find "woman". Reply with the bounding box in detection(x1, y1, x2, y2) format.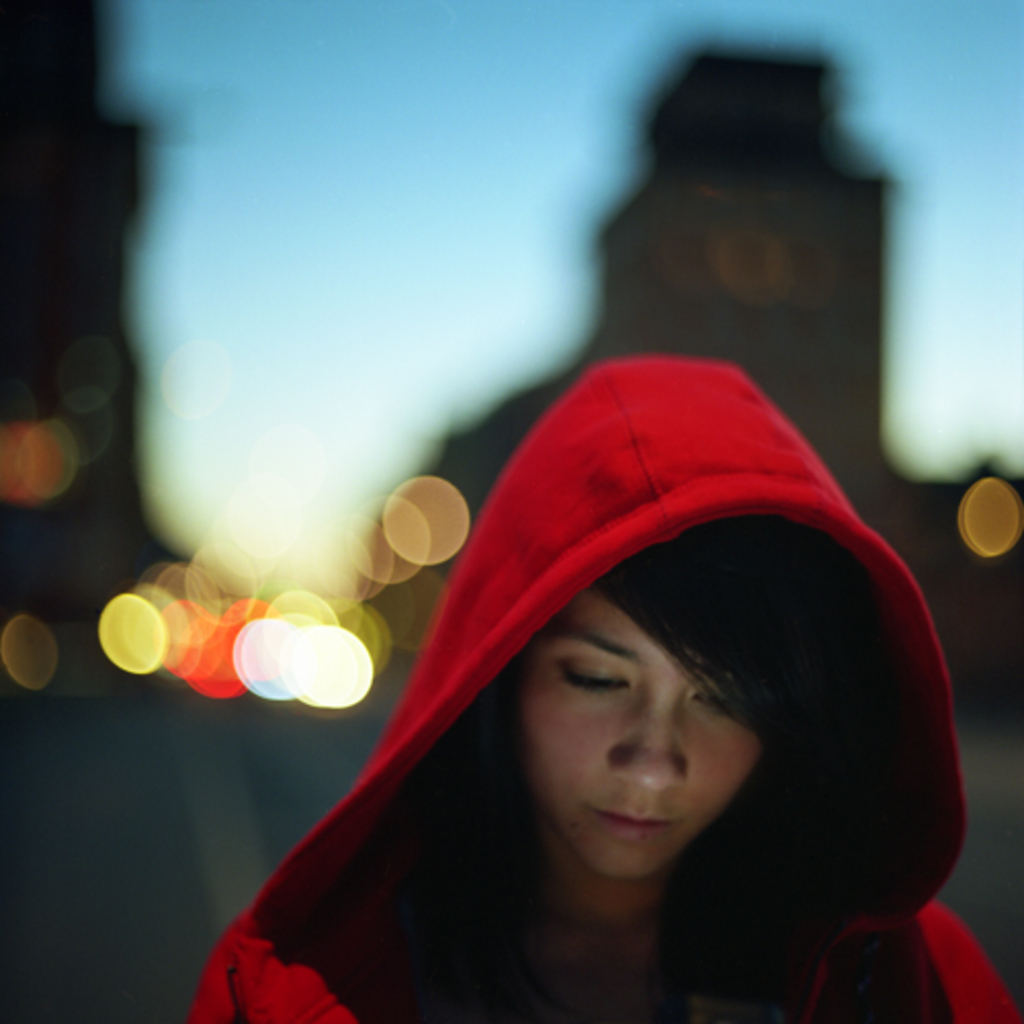
detection(176, 319, 1023, 1023).
